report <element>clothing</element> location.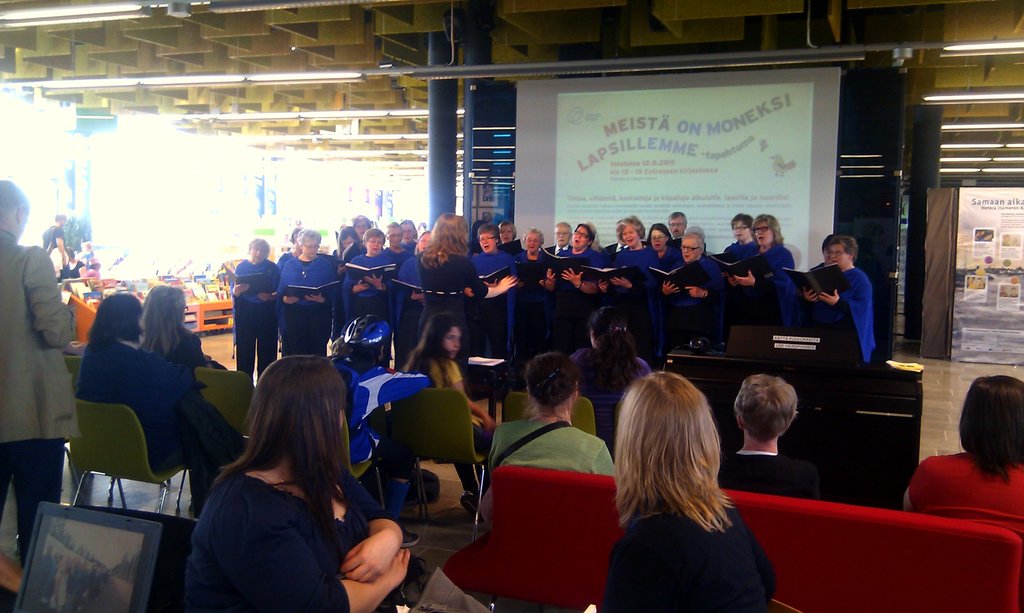
Report: x1=329, y1=357, x2=422, y2=525.
